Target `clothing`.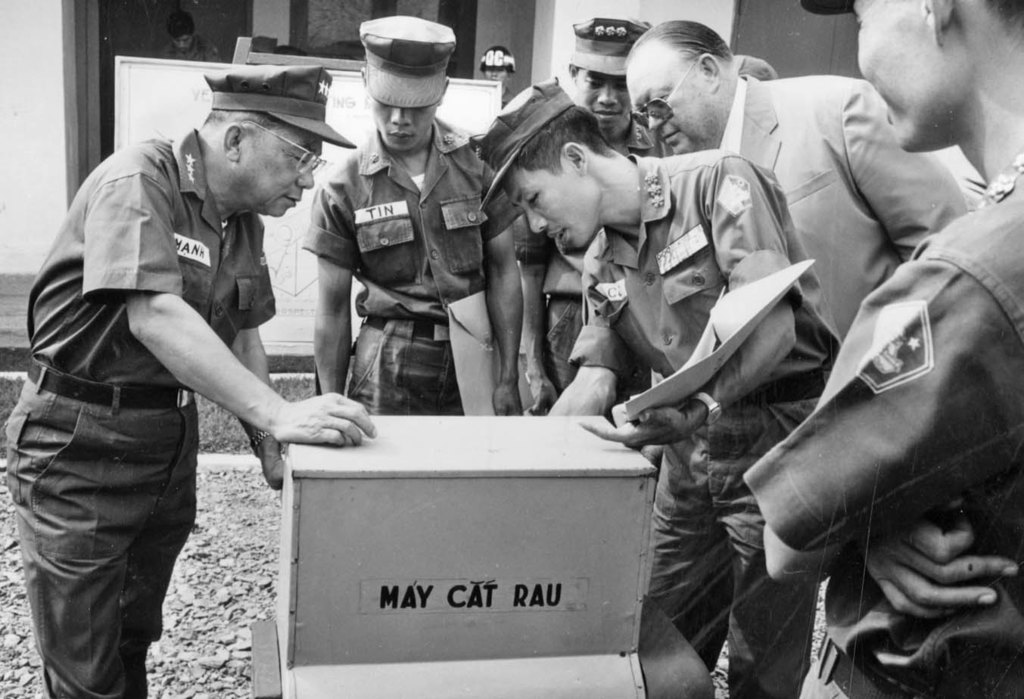
Target region: crop(470, 52, 513, 67).
